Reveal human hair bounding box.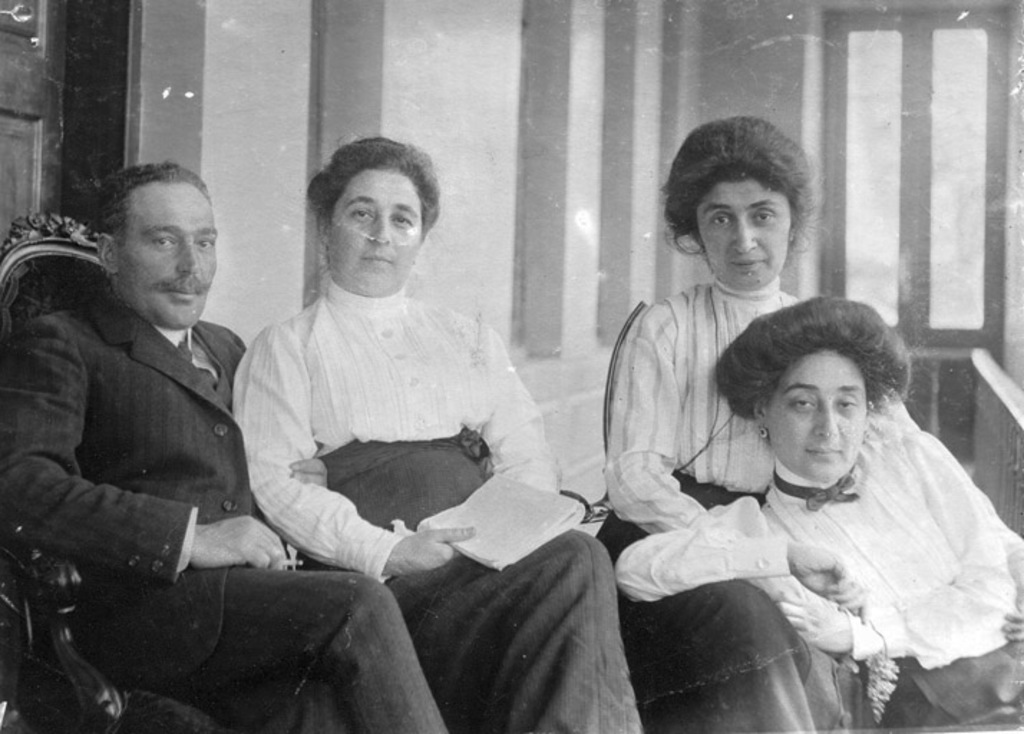
Revealed: BBox(305, 135, 443, 245).
